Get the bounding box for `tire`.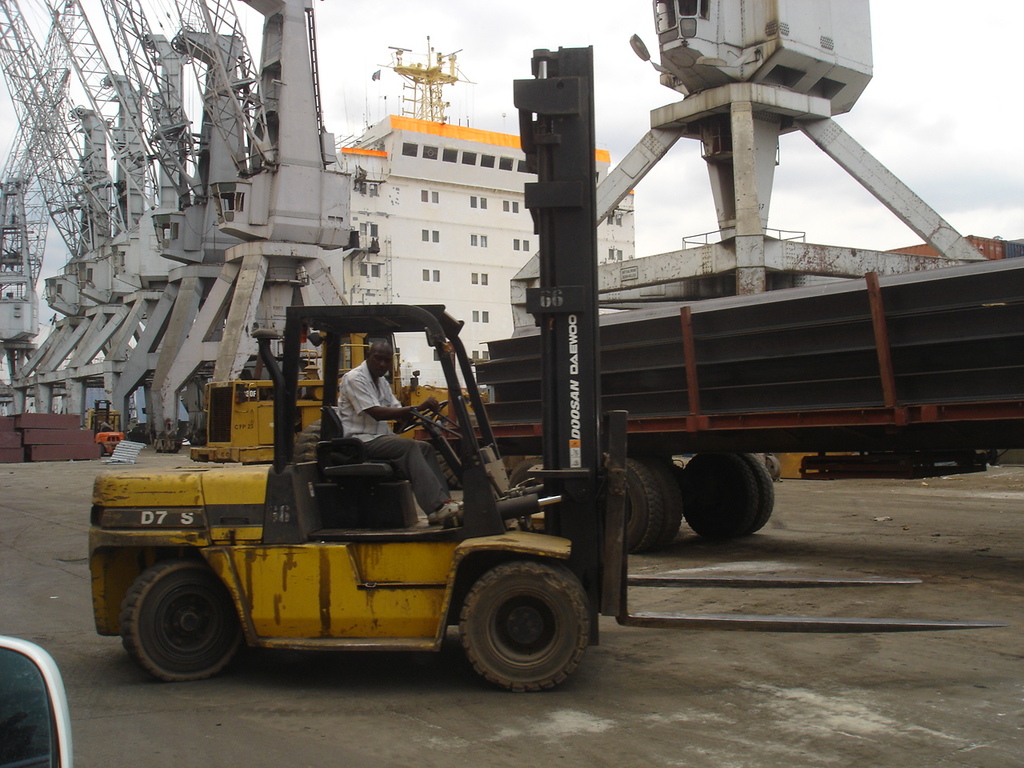
[left=432, top=446, right=462, bottom=490].
